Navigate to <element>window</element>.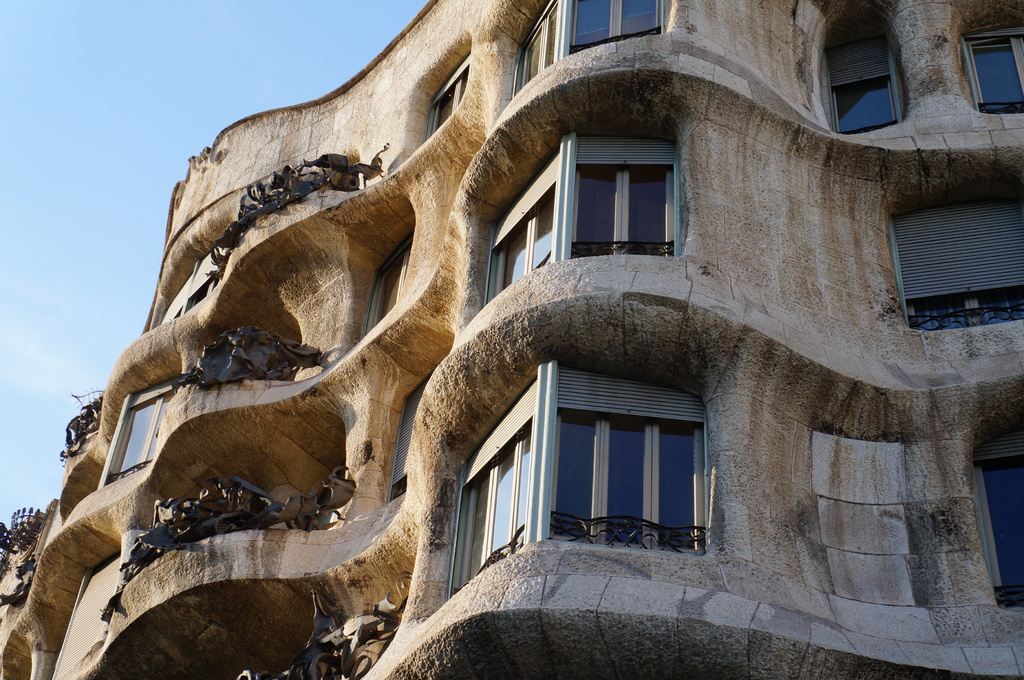
Navigation target: bbox=[508, 0, 672, 95].
